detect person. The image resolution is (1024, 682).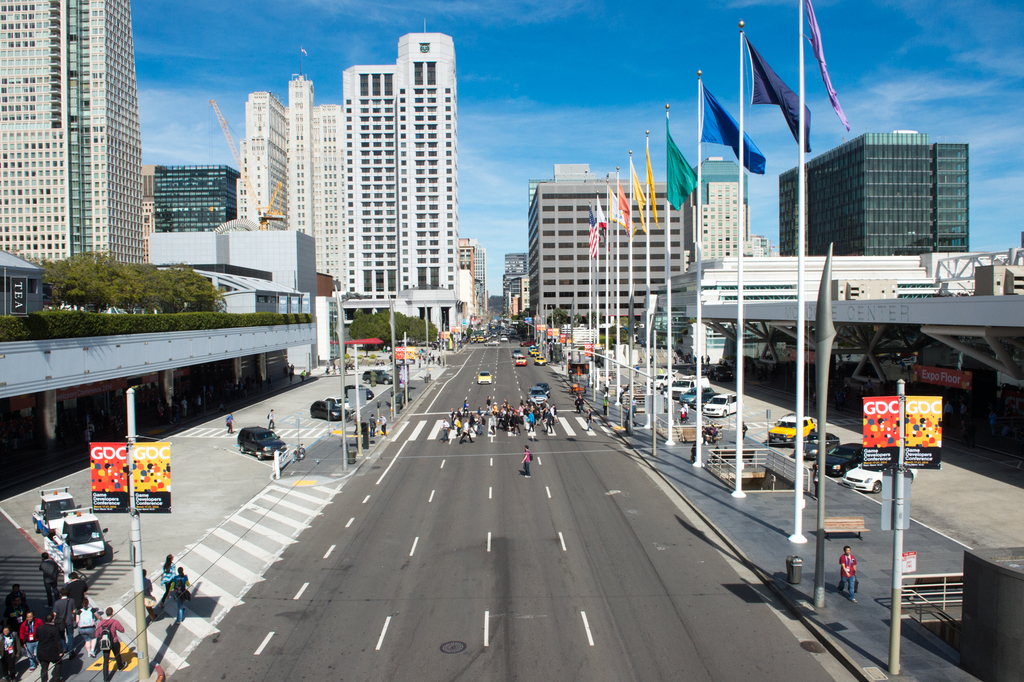
[380,412,388,431].
